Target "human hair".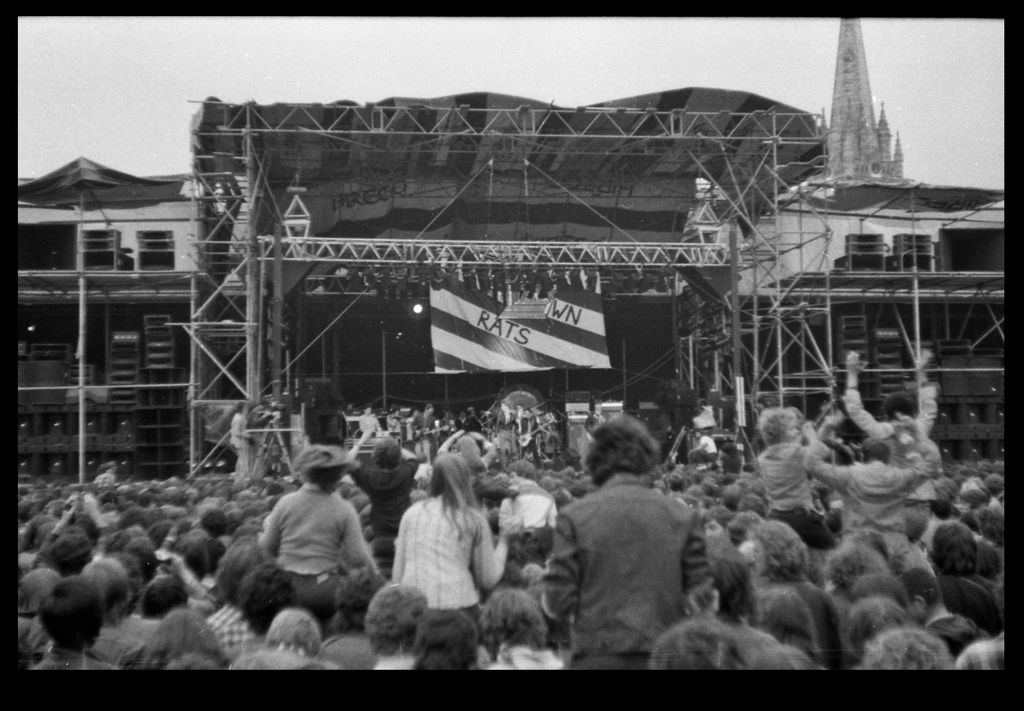
Target region: (144,607,231,669).
